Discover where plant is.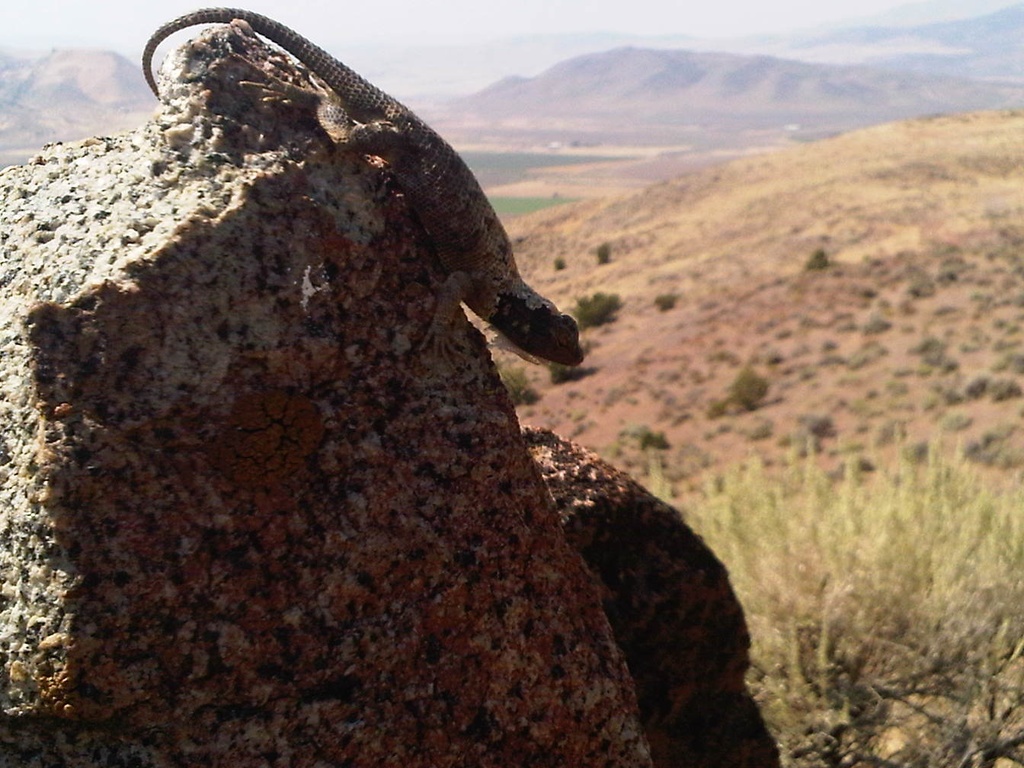
Discovered at {"x1": 594, "y1": 240, "x2": 616, "y2": 270}.
